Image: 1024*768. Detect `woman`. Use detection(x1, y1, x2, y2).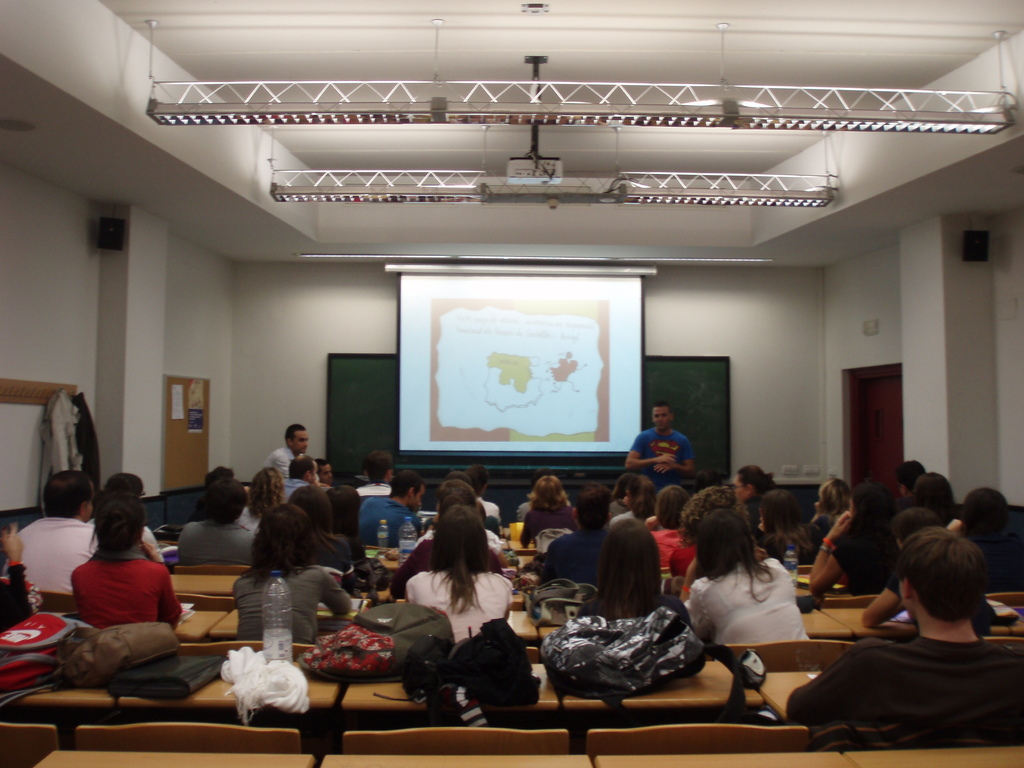
detection(234, 507, 353, 637).
